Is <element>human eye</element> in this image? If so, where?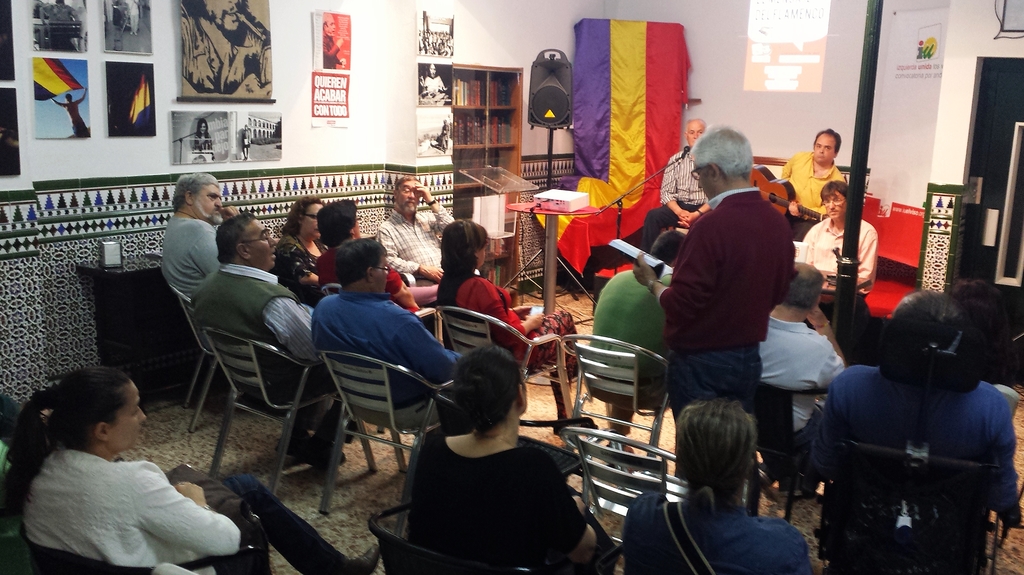
Yes, at {"x1": 699, "y1": 129, "x2": 705, "y2": 137}.
